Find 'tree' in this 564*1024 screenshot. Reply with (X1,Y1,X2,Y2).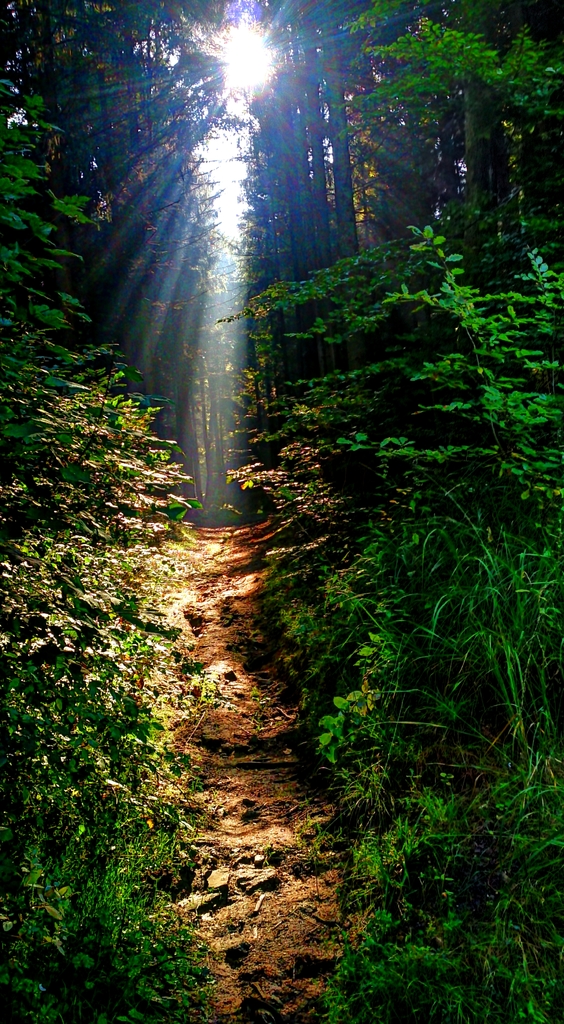
(0,0,562,529).
